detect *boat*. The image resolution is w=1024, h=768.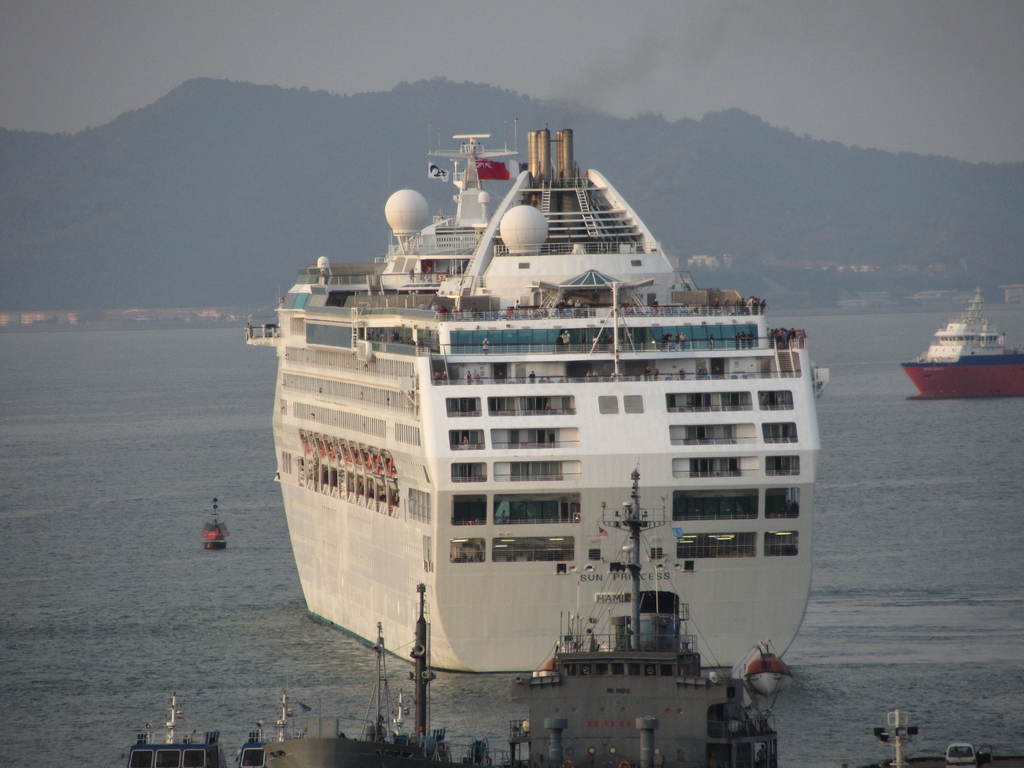
bbox(238, 86, 860, 702).
